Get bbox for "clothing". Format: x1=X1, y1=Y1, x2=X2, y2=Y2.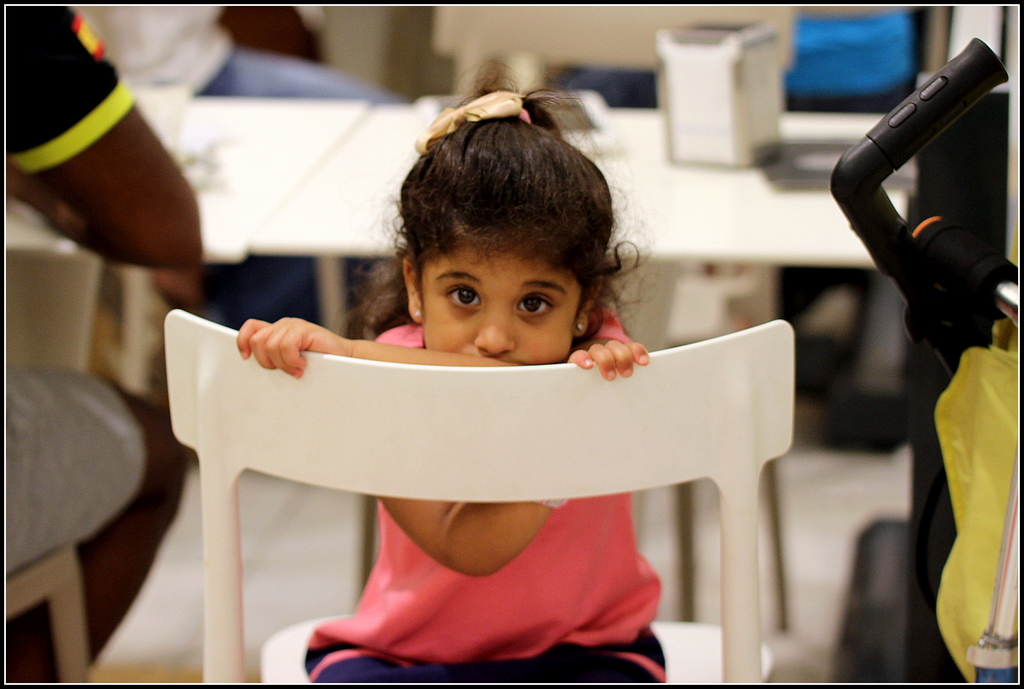
x1=303, y1=303, x2=667, y2=685.
